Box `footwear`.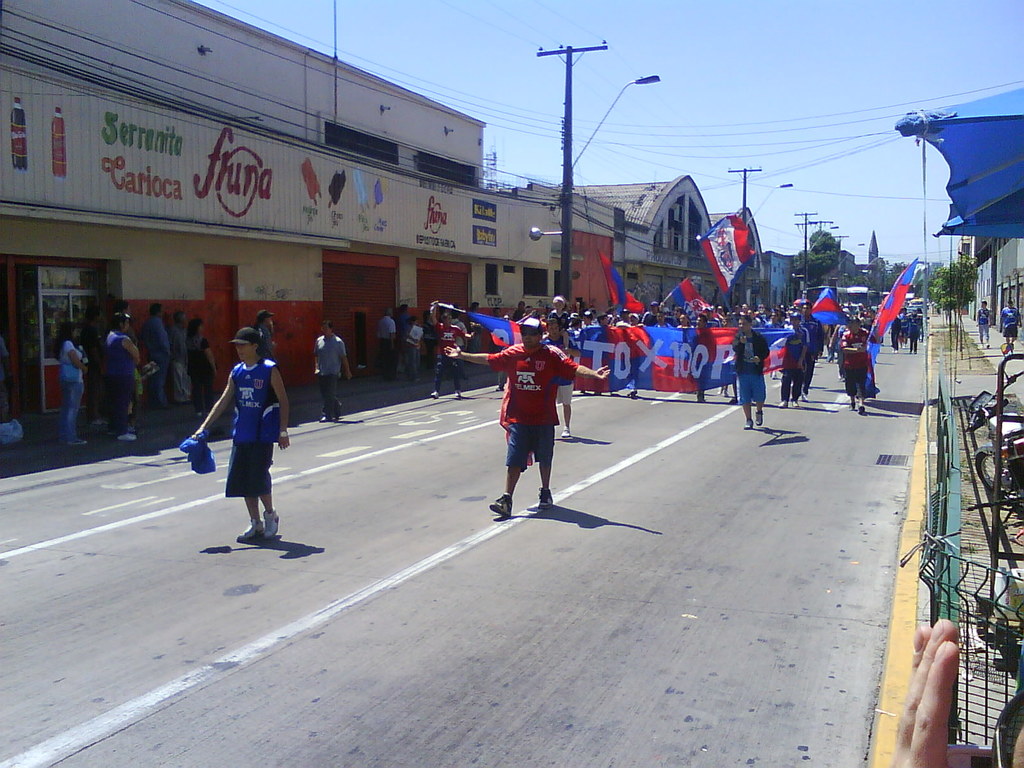
[x1=453, y1=389, x2=466, y2=396].
